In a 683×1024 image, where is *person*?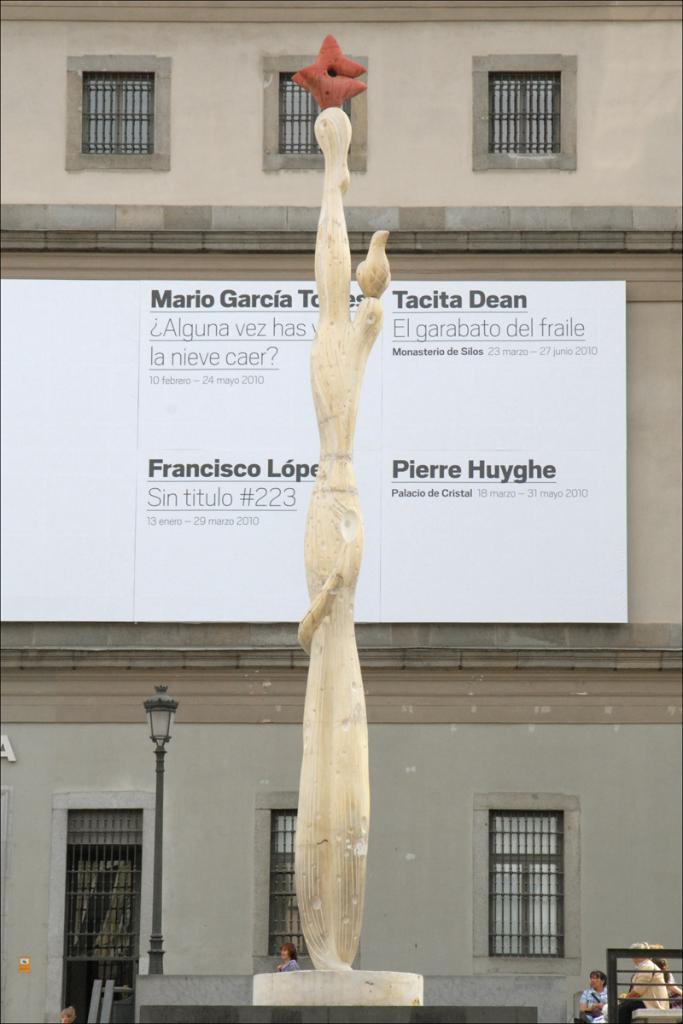
621:942:674:1015.
